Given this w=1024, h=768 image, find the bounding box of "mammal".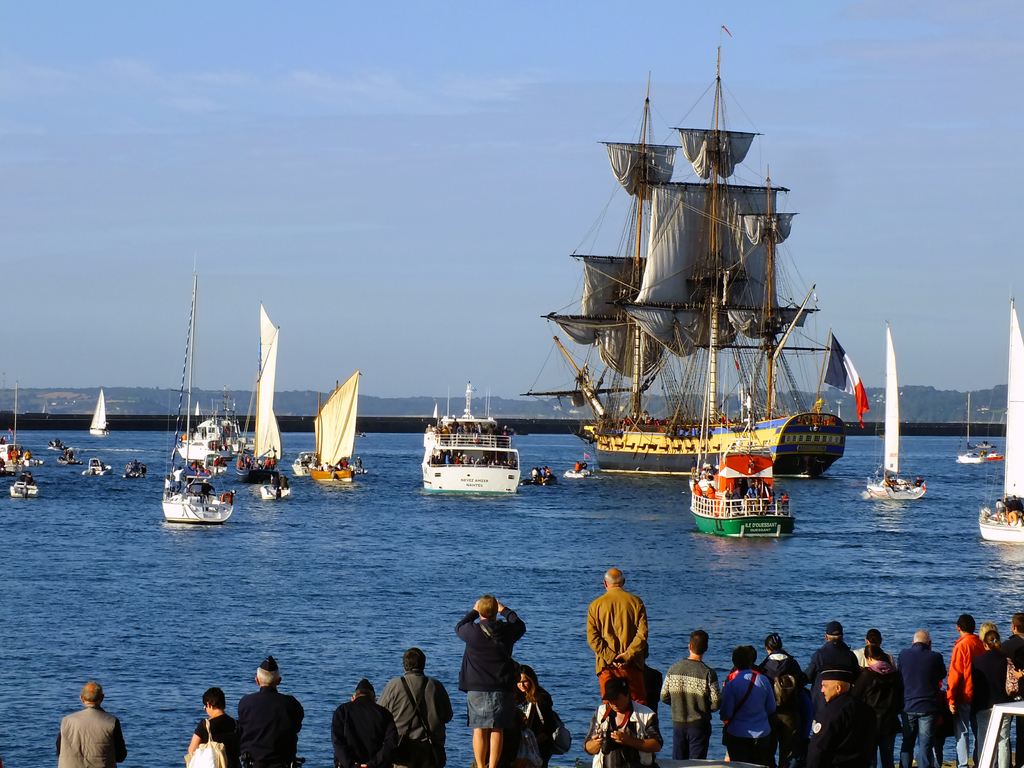
(182, 687, 235, 767).
